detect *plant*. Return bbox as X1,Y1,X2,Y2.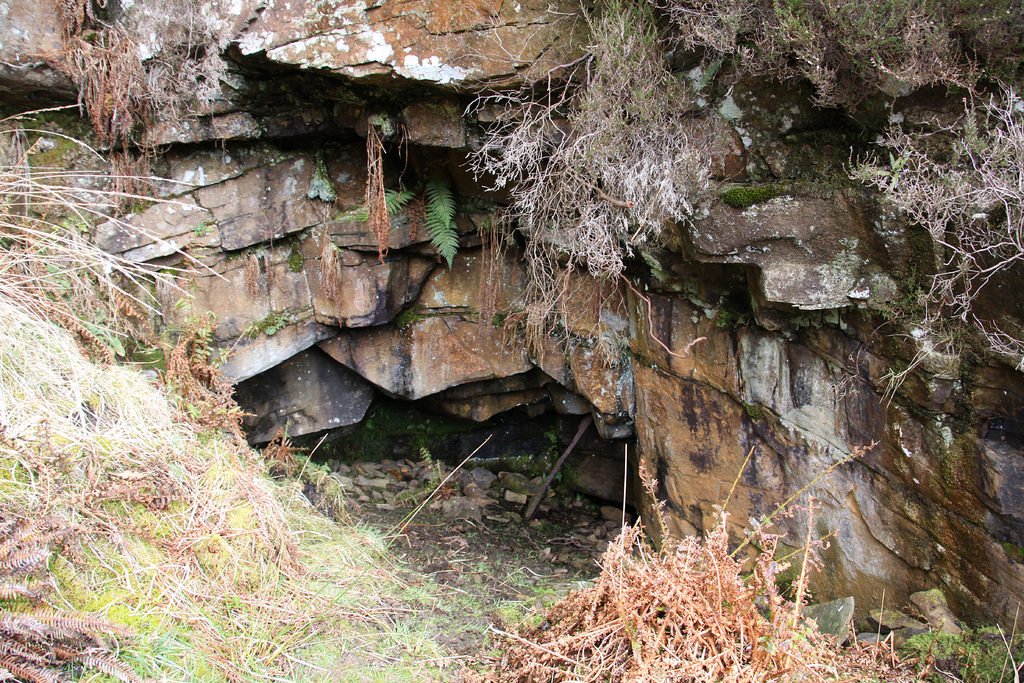
660,3,1023,99.
